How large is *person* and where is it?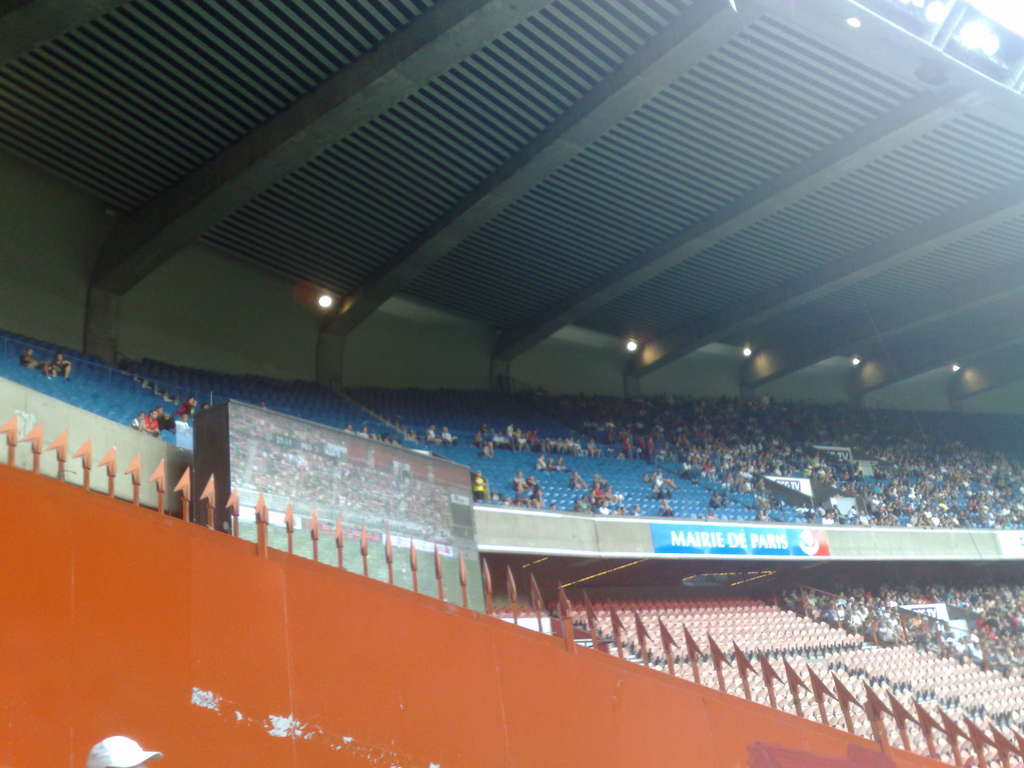
Bounding box: region(50, 349, 71, 379).
